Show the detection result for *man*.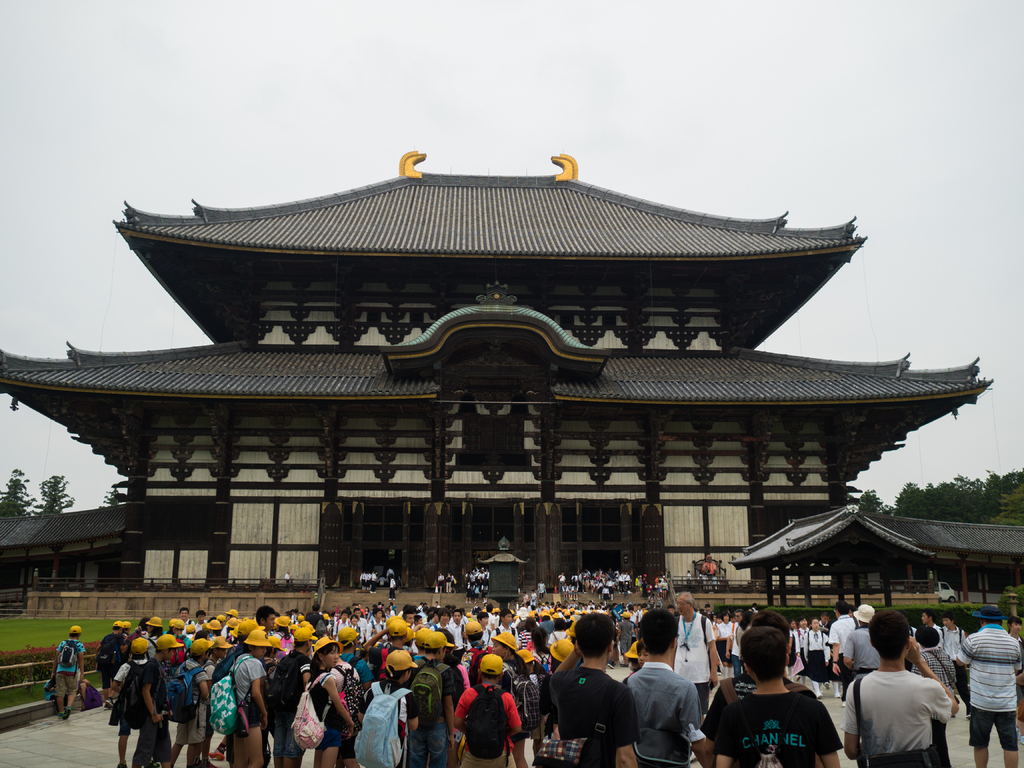
(left=852, top=641, right=966, bottom=766).
